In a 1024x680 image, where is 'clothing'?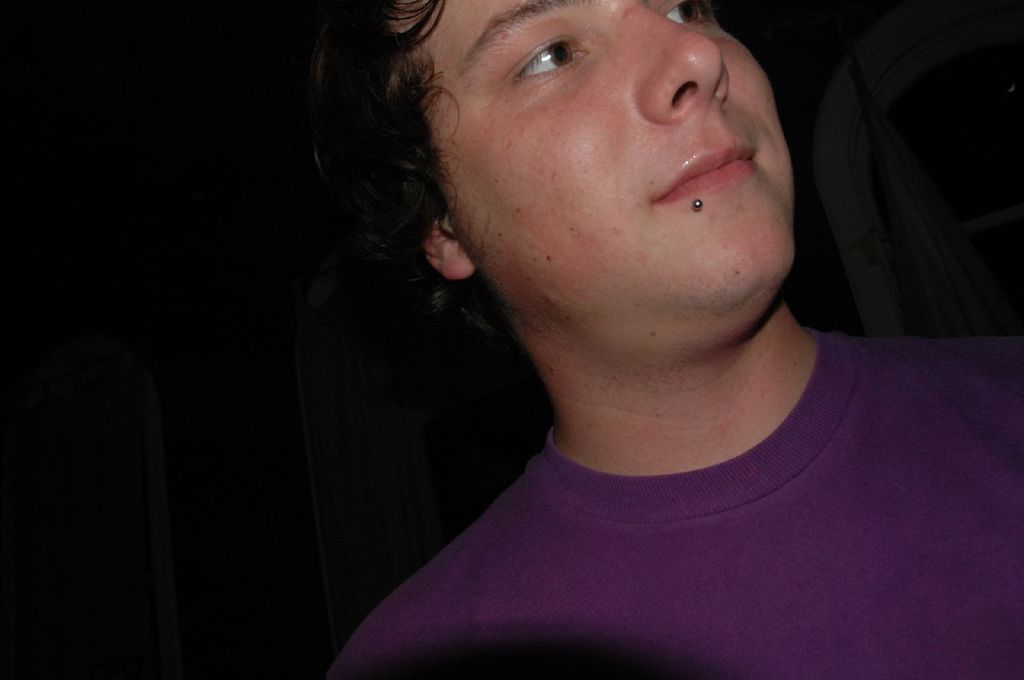
321,357,1023,661.
